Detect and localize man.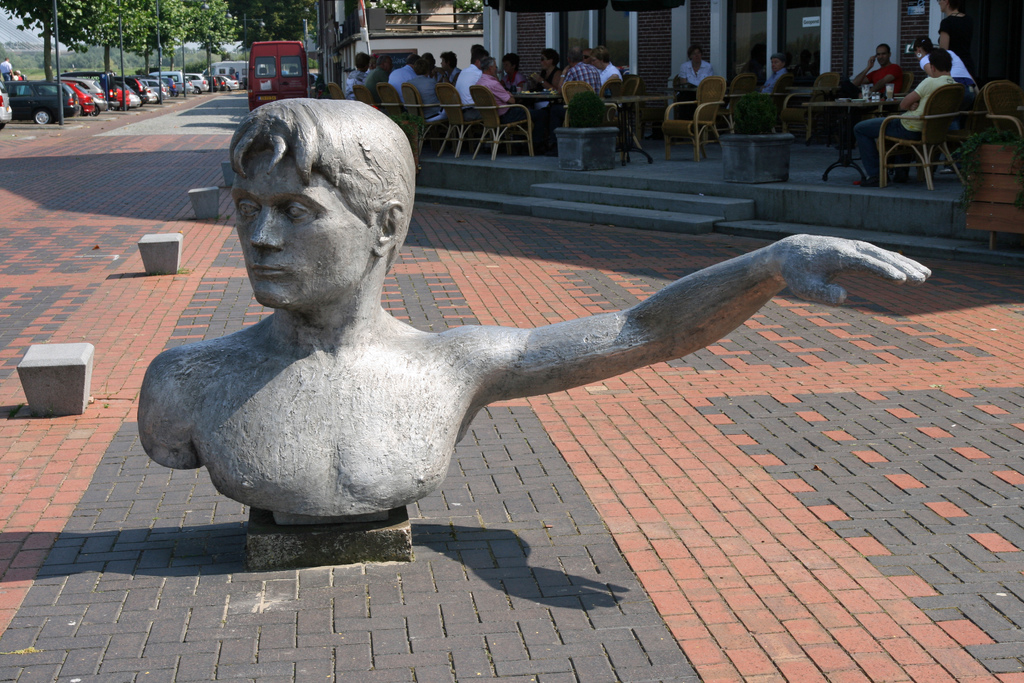
Localized at detection(676, 48, 724, 97).
